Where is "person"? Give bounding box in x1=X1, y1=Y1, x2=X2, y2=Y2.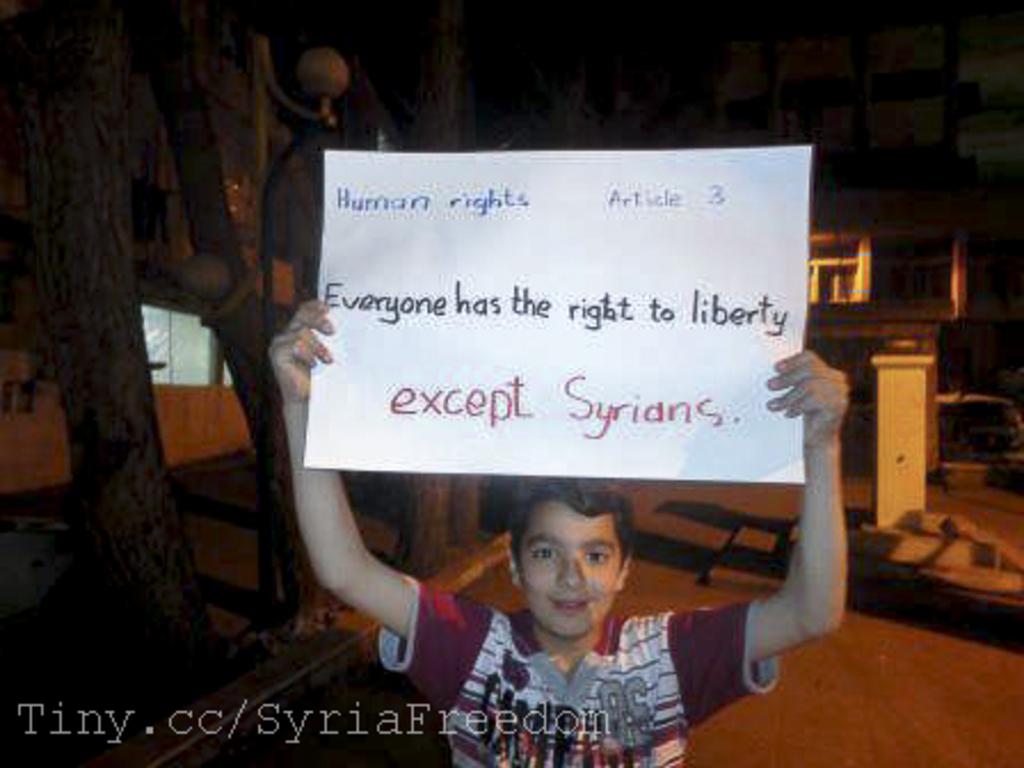
x1=267, y1=297, x2=846, y2=766.
